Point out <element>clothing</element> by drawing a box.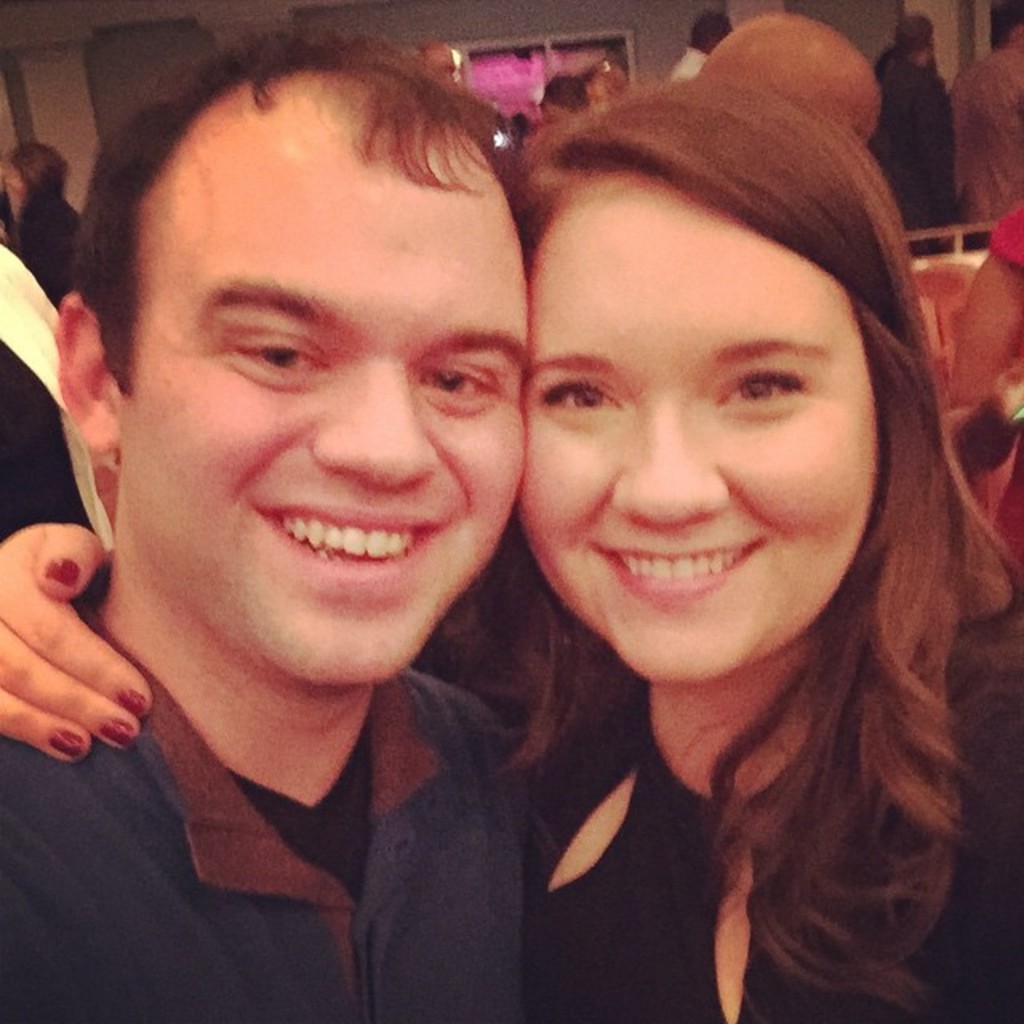
l=19, t=594, r=648, b=1023.
